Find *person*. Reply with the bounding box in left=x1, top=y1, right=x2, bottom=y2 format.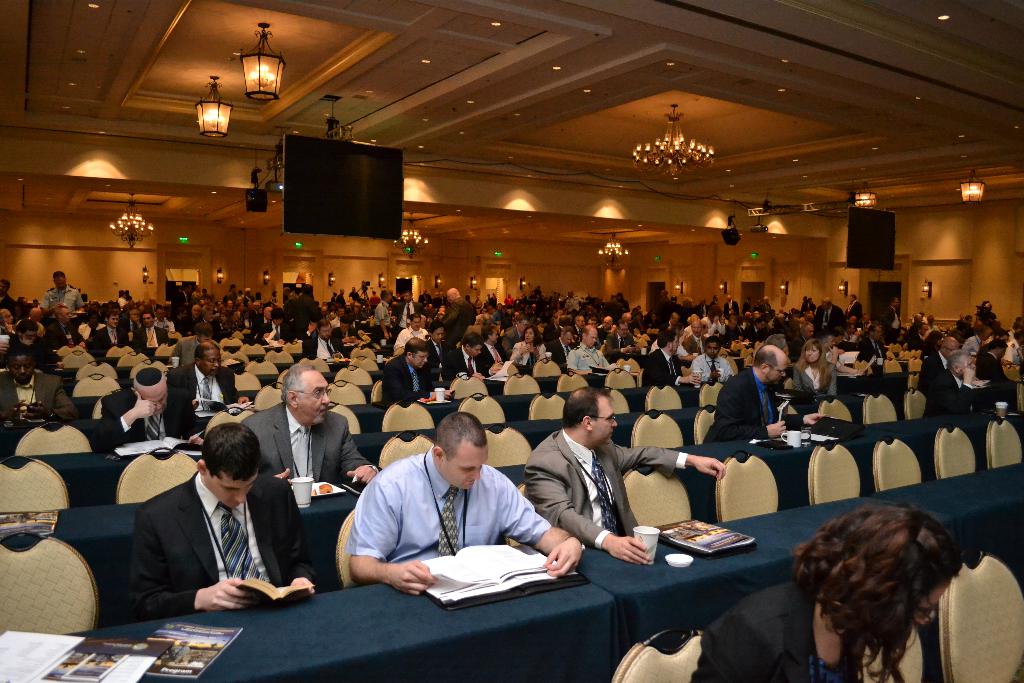
left=545, top=325, right=572, bottom=372.
